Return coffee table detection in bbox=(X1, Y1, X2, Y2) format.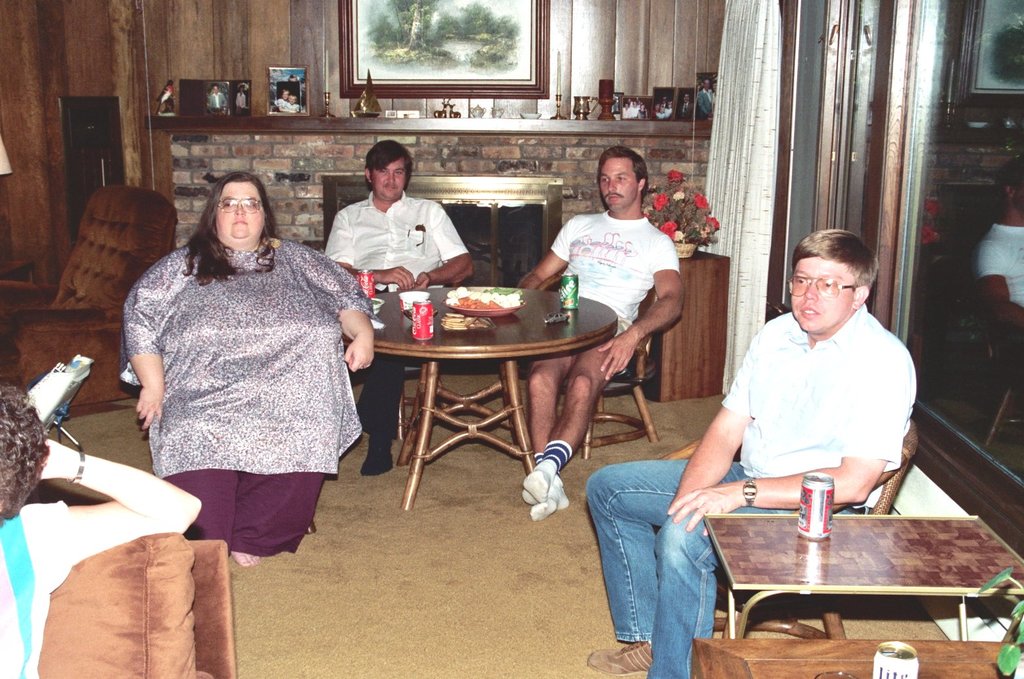
bbox=(346, 286, 616, 511).
